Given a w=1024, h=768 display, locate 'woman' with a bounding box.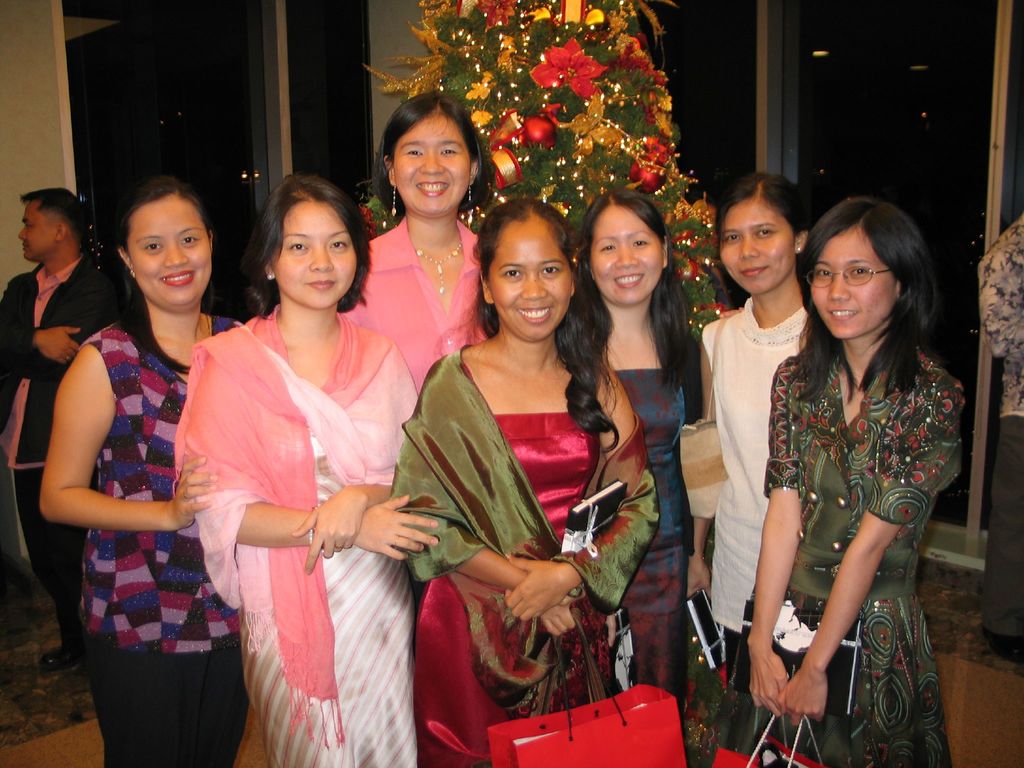
Located: bbox=[563, 172, 712, 701].
